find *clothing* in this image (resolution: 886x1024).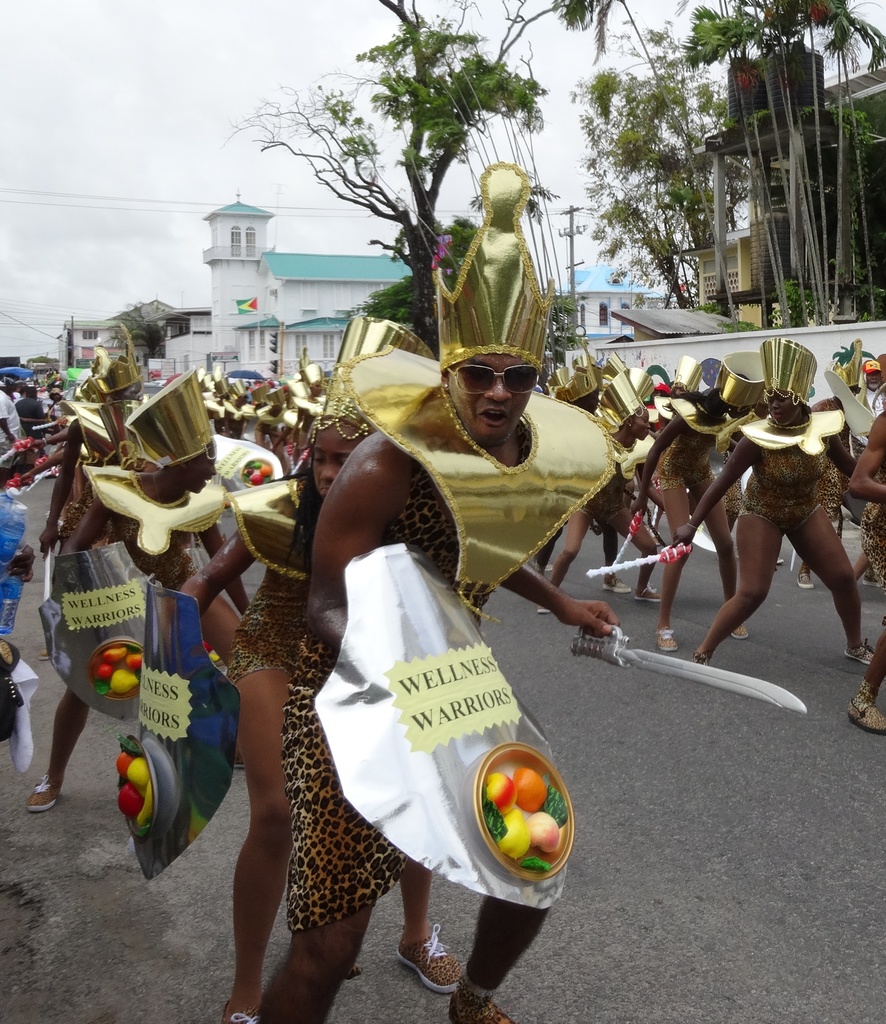
x1=15 y1=394 x2=49 y2=440.
